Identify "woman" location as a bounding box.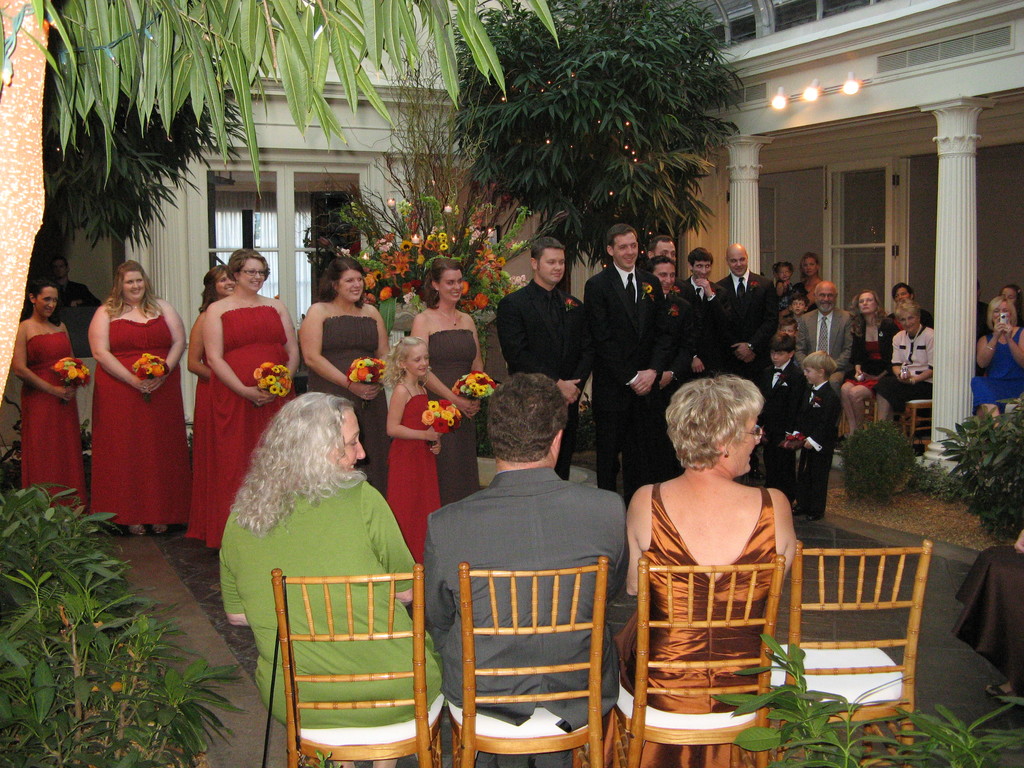
(411, 255, 486, 508).
